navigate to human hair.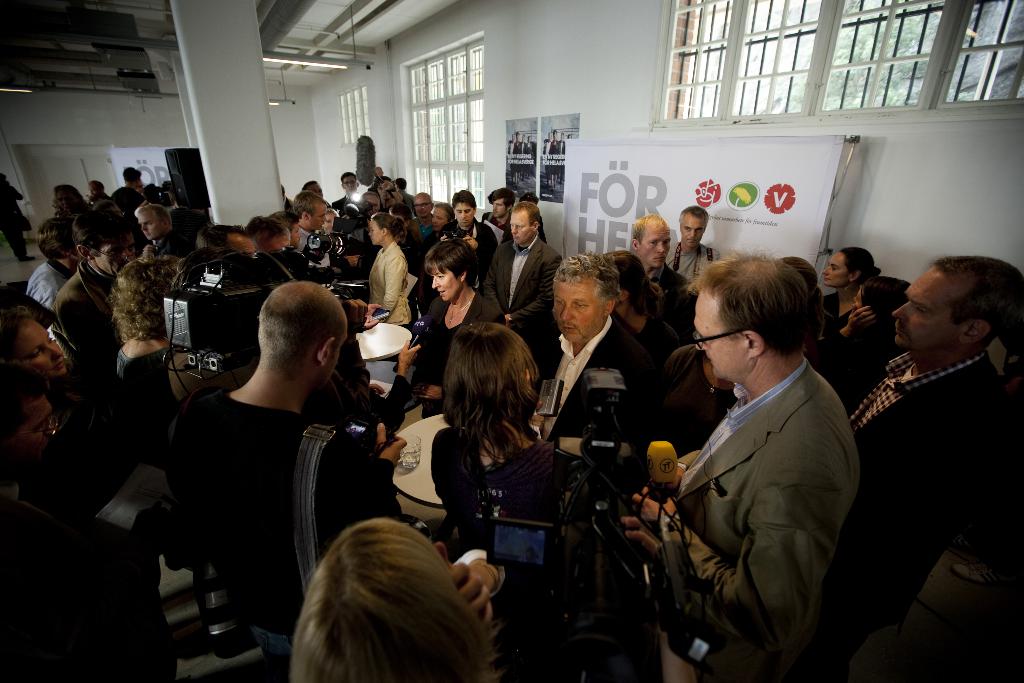
Navigation target: bbox(108, 257, 182, 342).
